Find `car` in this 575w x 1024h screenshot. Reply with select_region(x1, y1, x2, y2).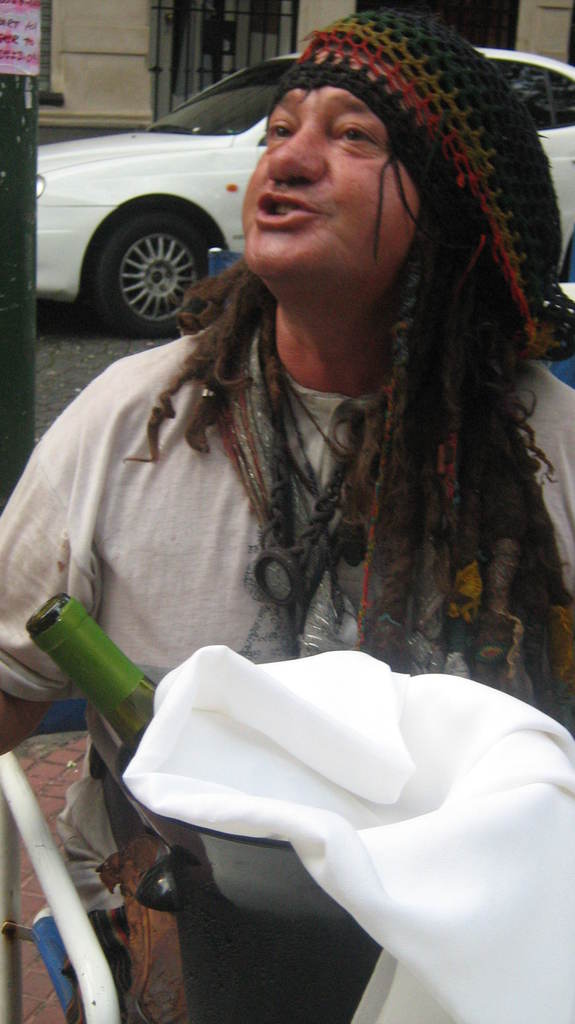
select_region(35, 47, 574, 337).
